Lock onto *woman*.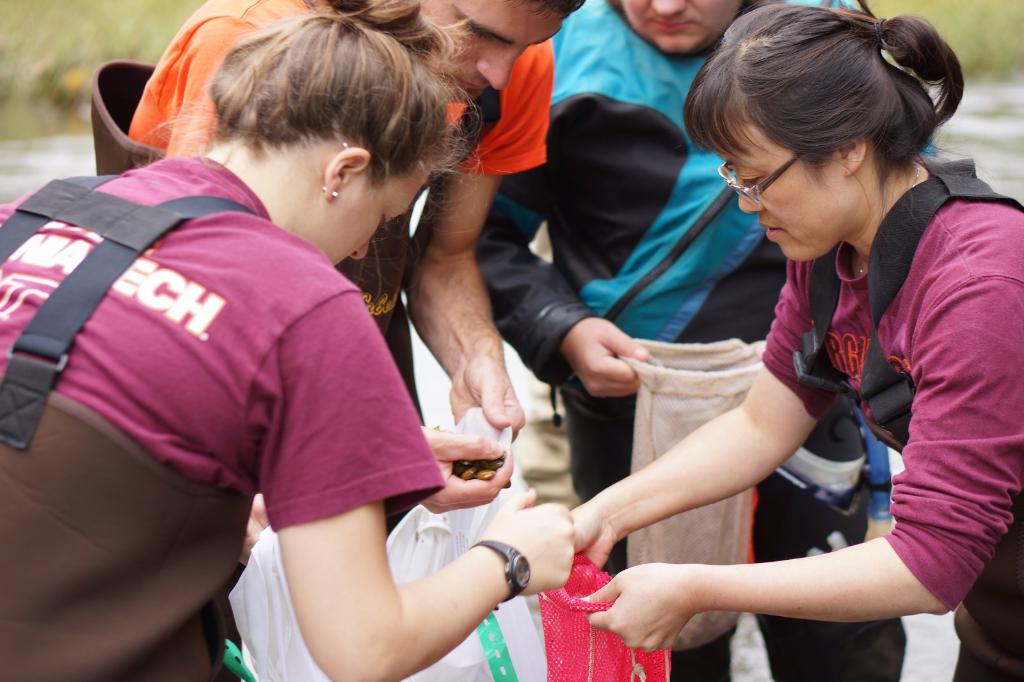
Locked: pyautogui.locateOnScreen(0, 0, 578, 681).
